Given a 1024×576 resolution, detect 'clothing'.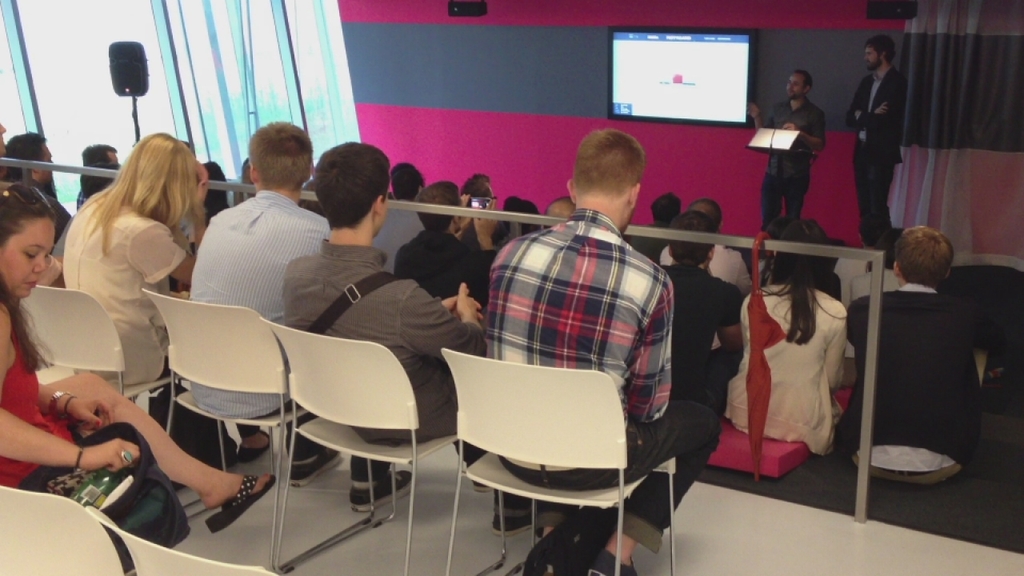
crop(287, 248, 482, 488).
